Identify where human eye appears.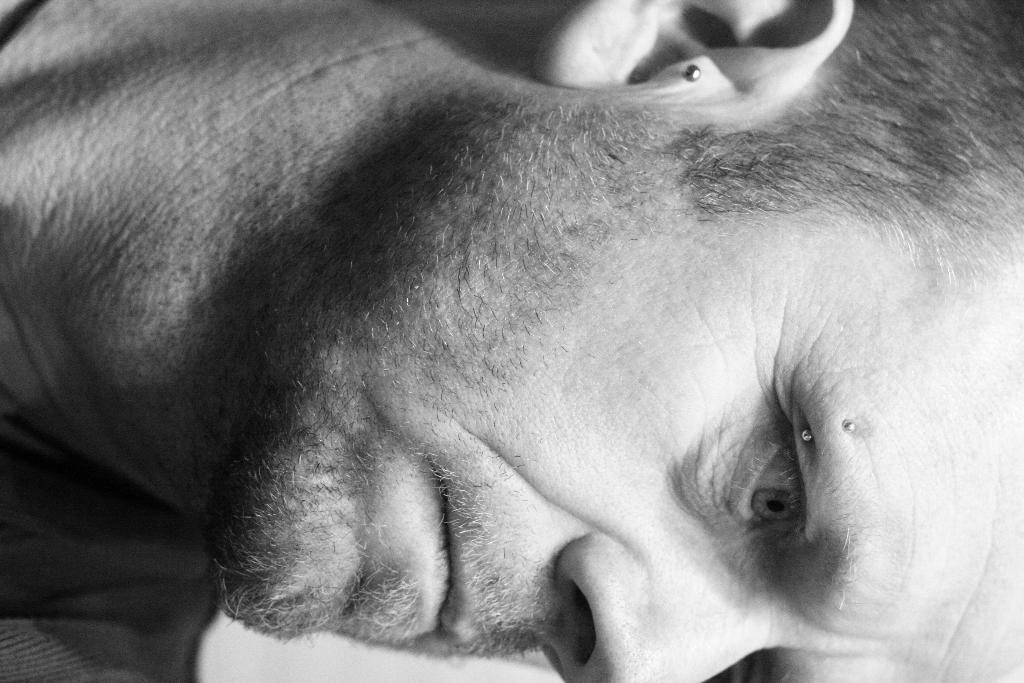
Appears at 691 394 854 555.
